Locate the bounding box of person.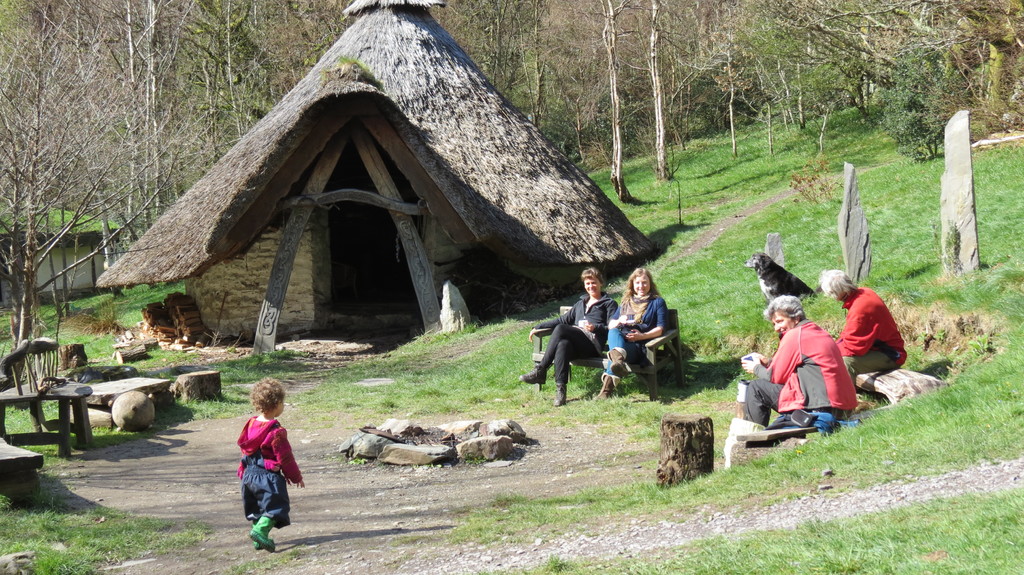
Bounding box: (586, 267, 669, 406).
